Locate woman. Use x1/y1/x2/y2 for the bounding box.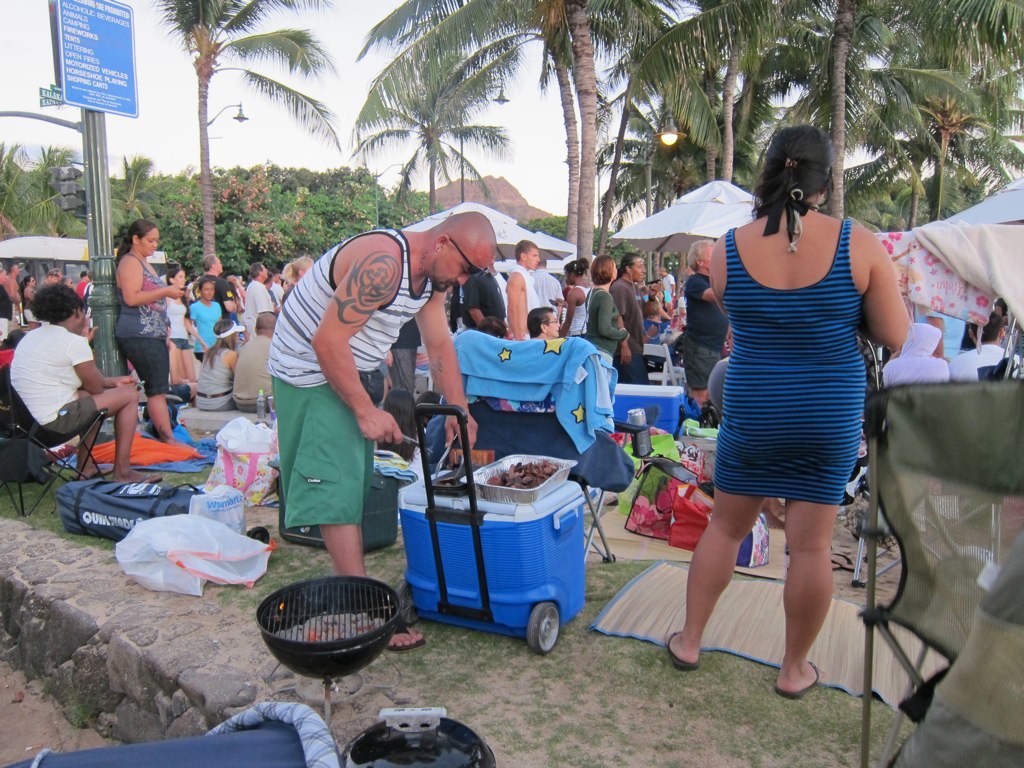
581/254/629/366.
